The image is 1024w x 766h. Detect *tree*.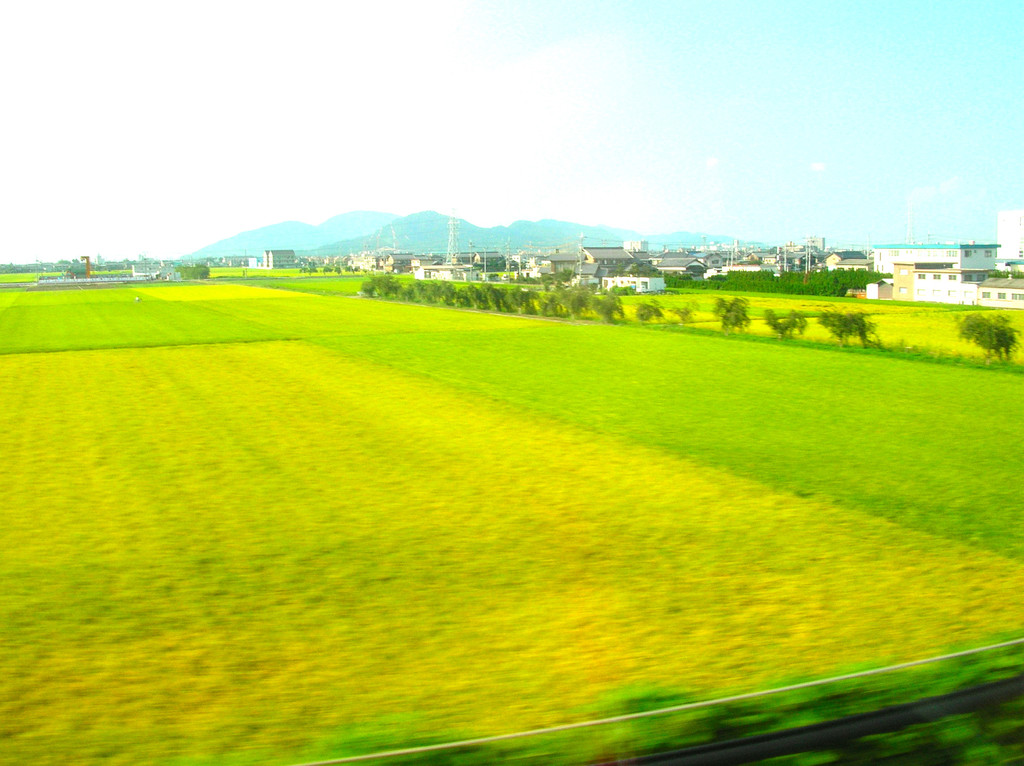
Detection: (954, 307, 1023, 367).
